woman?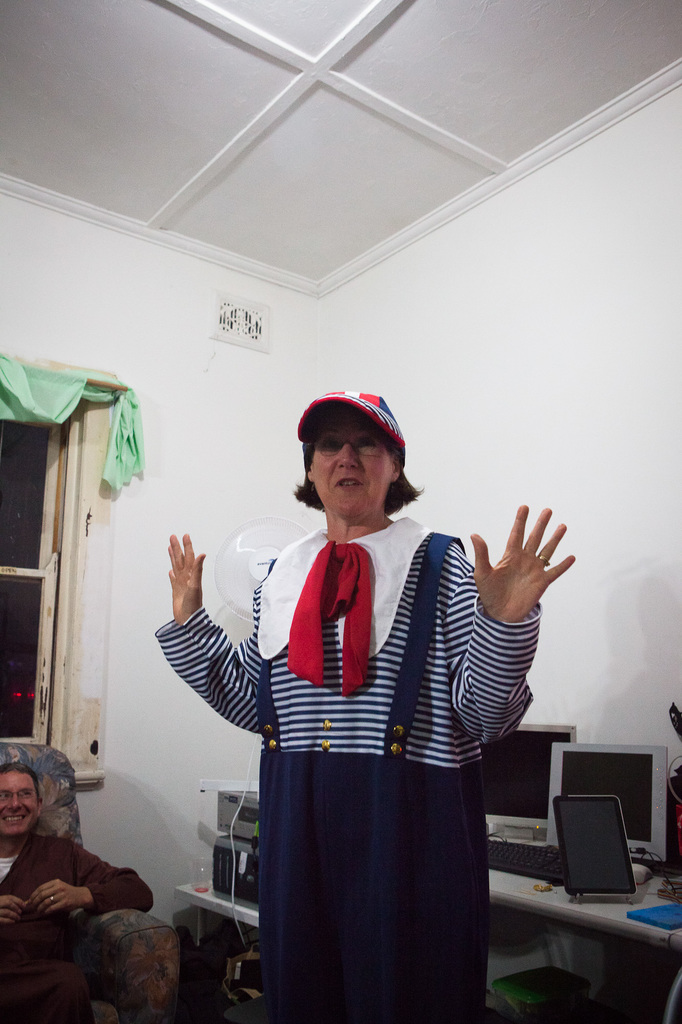
crop(186, 405, 551, 1004)
